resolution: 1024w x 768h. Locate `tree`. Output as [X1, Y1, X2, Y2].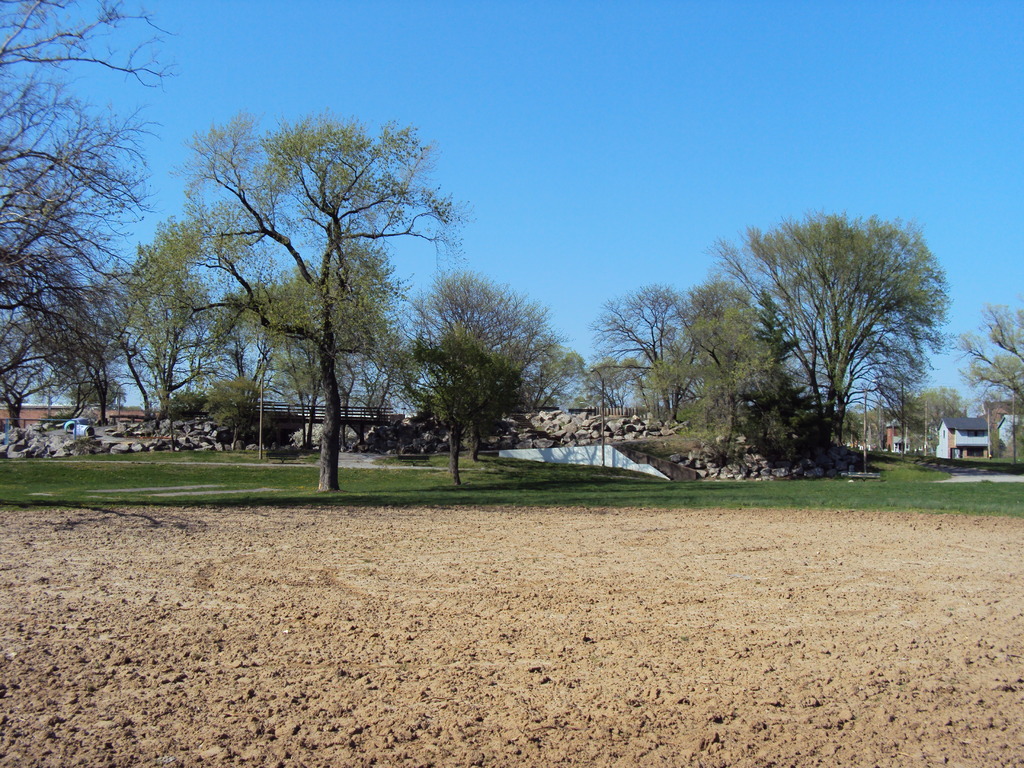
[148, 109, 454, 491].
